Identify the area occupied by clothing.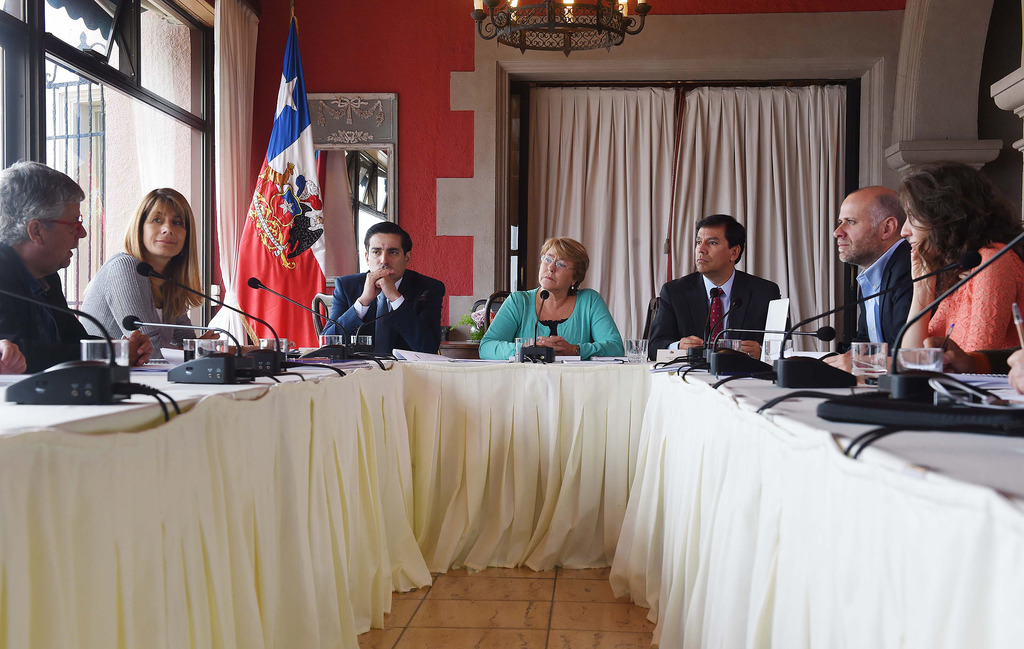
Area: rect(79, 247, 197, 369).
